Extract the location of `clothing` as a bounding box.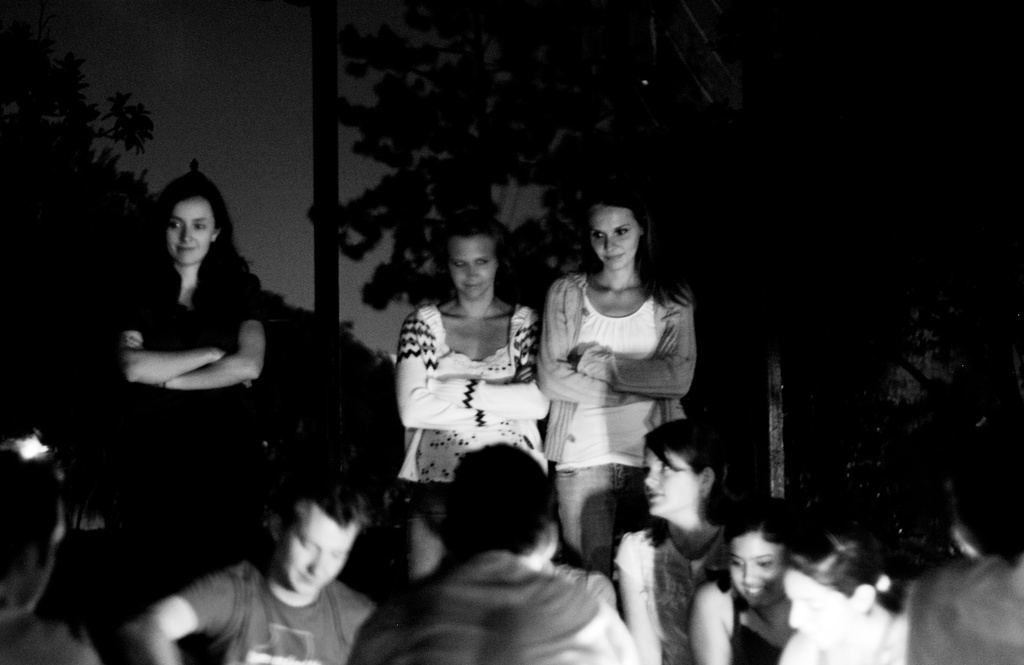
{"left": 910, "top": 556, "right": 1023, "bottom": 664}.
